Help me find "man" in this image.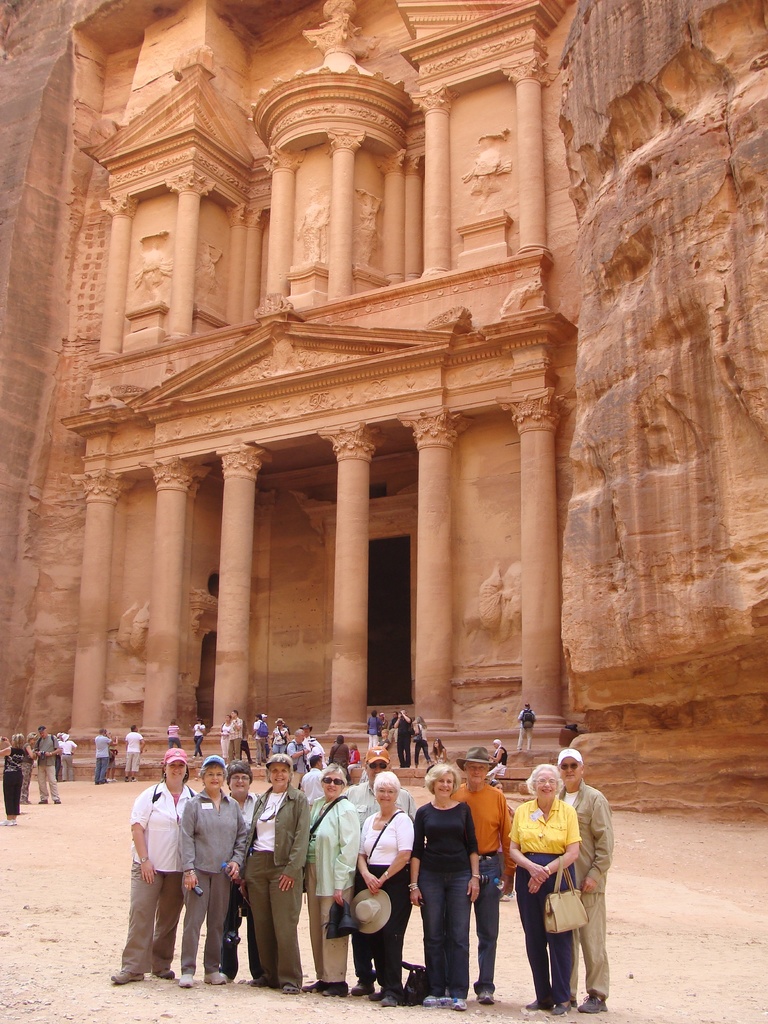
Found it: region(126, 726, 147, 781).
